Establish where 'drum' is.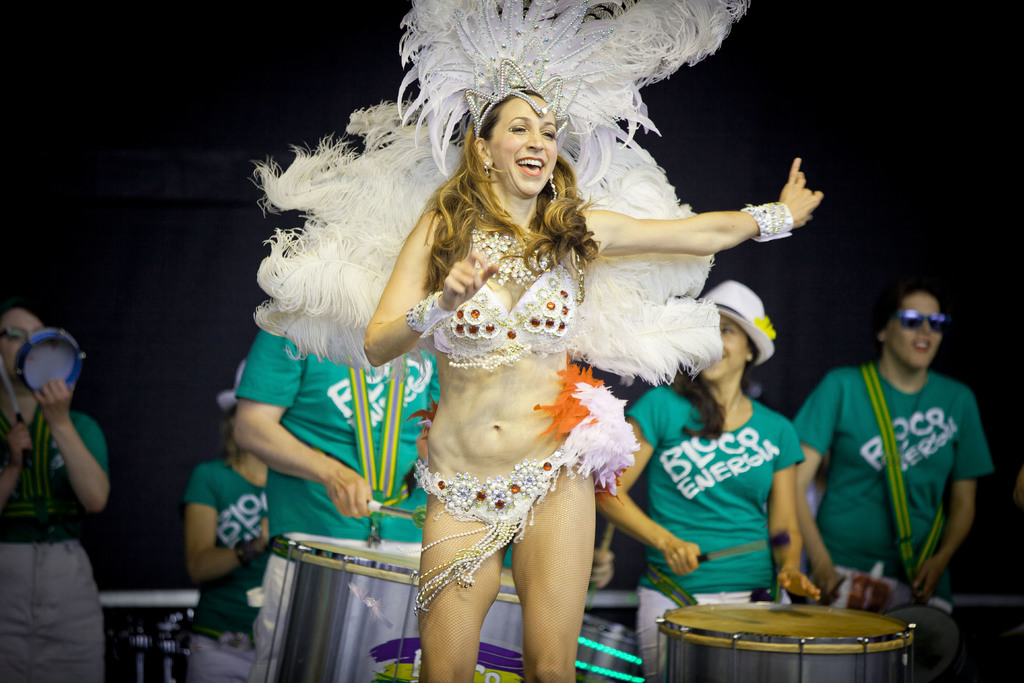
Established at <bbox>876, 601, 965, 682</bbox>.
